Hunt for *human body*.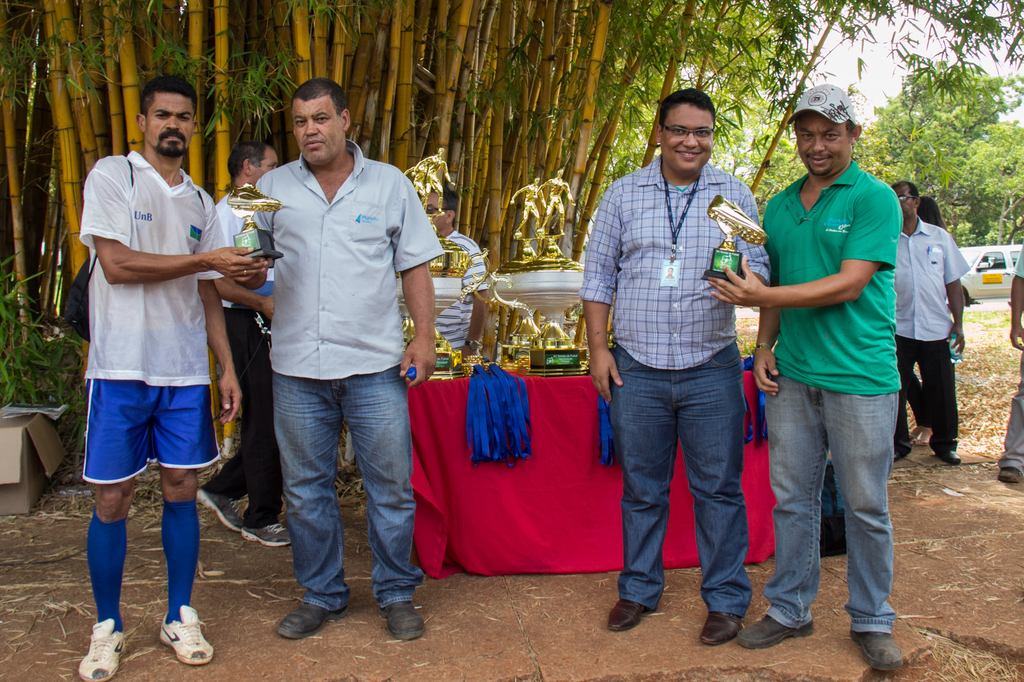
Hunted down at select_region(572, 152, 769, 651).
